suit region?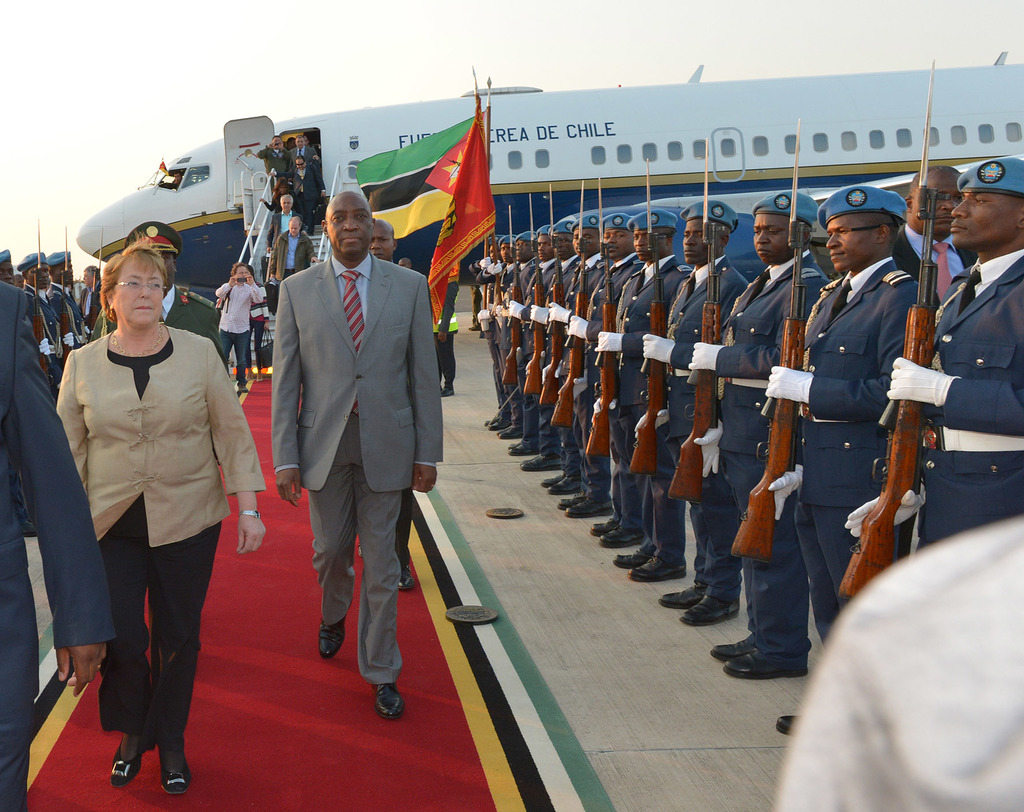
bbox=(287, 166, 328, 236)
